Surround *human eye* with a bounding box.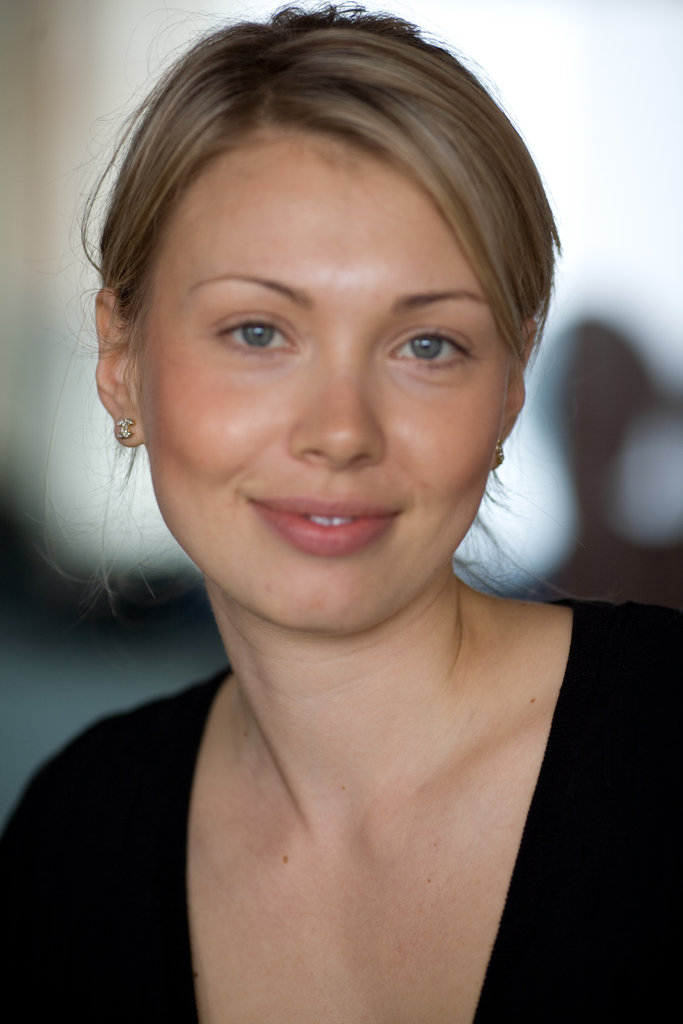
locate(208, 304, 300, 365).
